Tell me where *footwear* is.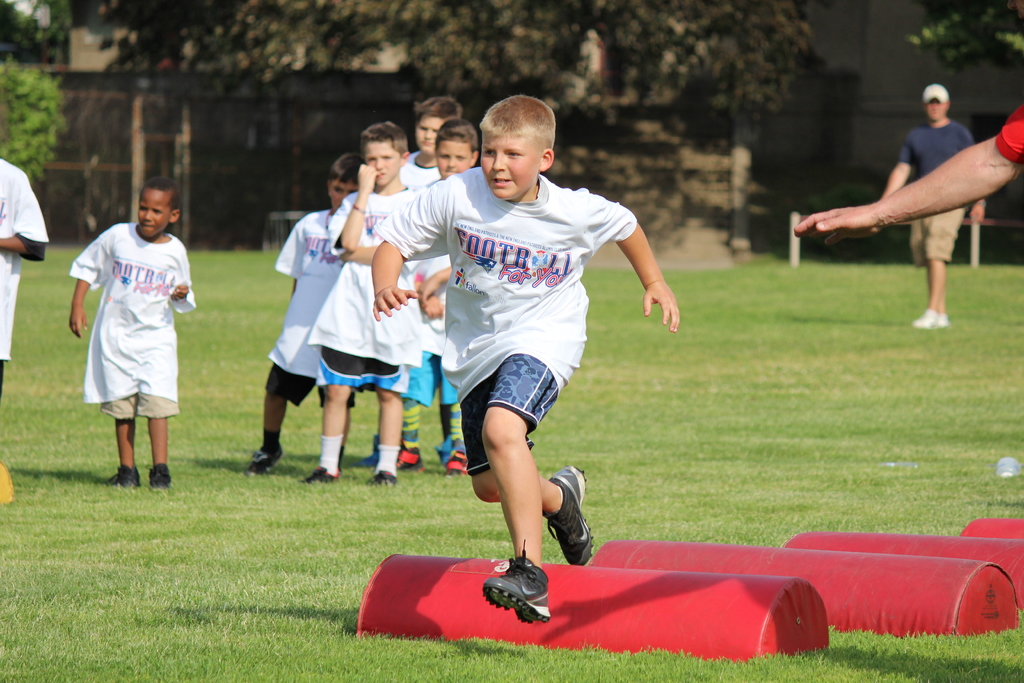
*footwear* is at [910,308,935,331].
